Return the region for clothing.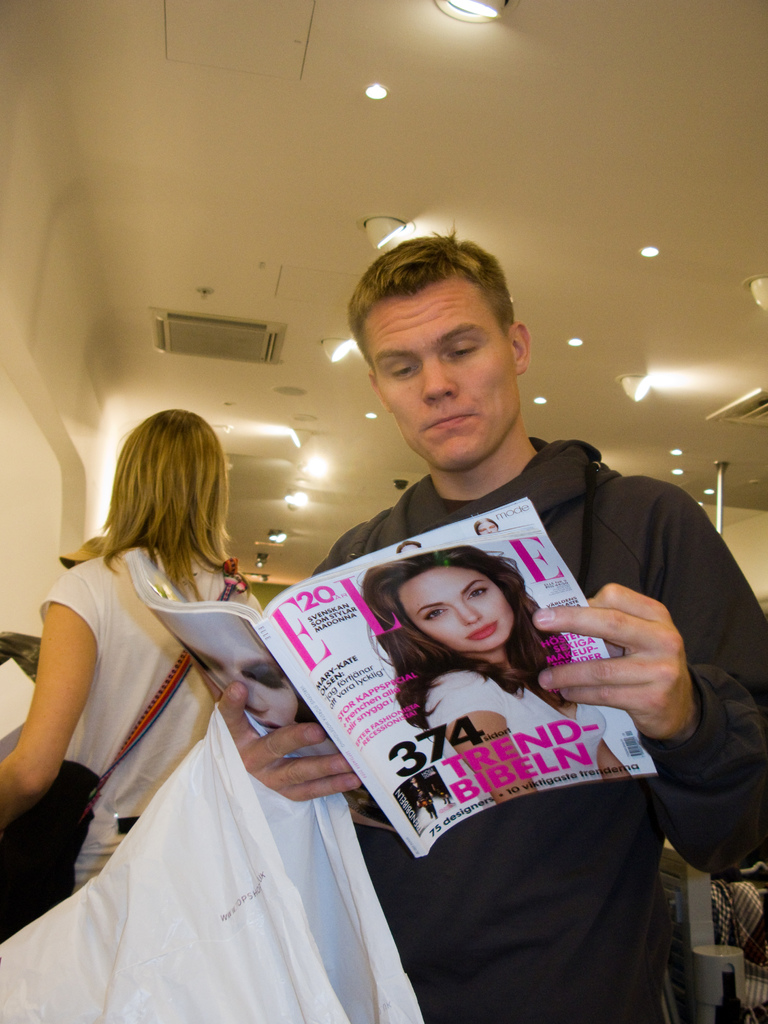
<box>310,442,761,1023</box>.
